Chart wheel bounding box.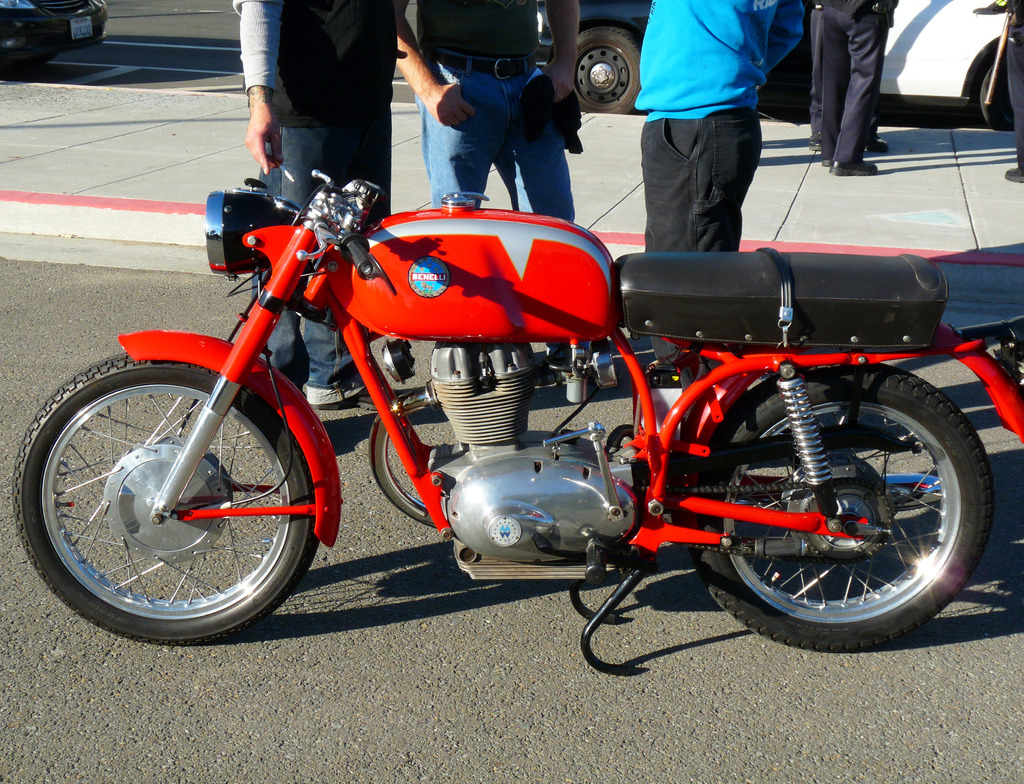
Charted: locate(12, 353, 321, 646).
